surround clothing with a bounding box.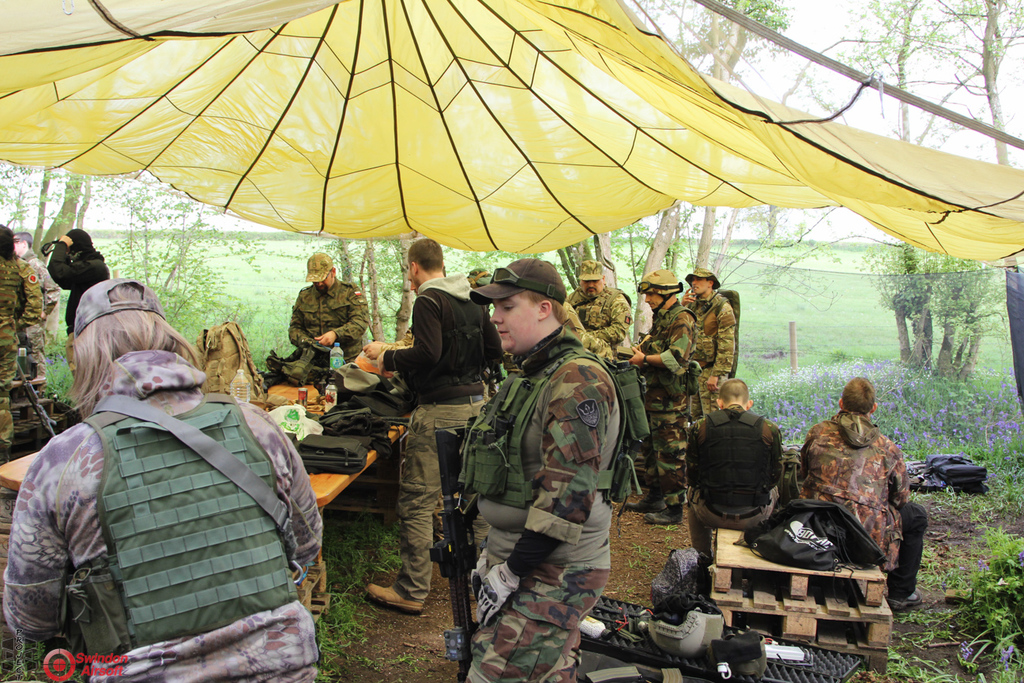
(0,253,55,451).
